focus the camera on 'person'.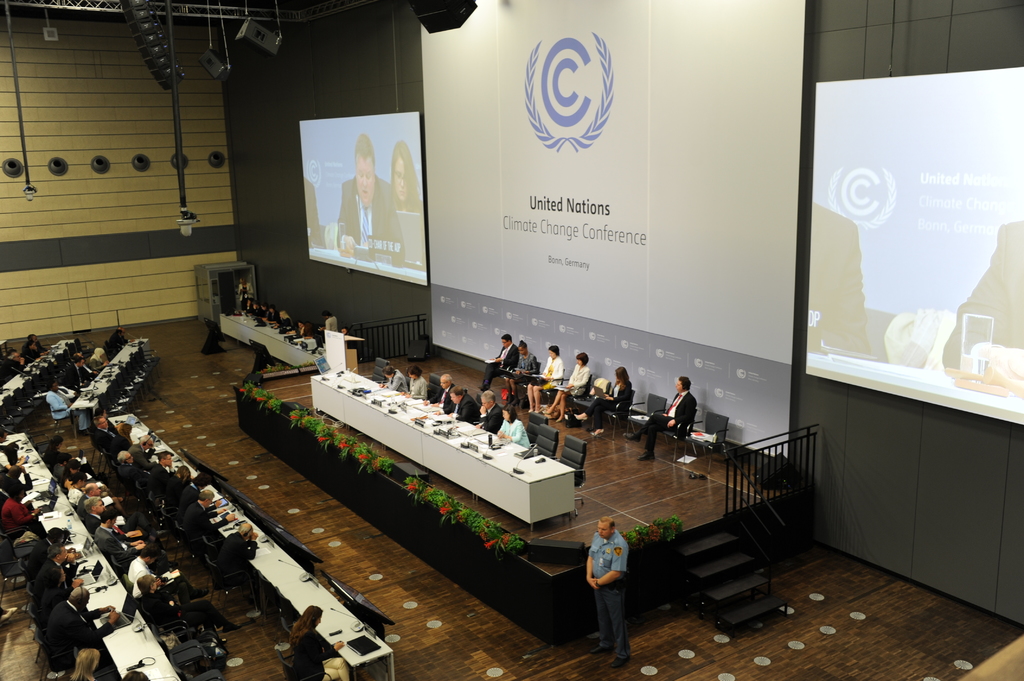
Focus region: (left=426, top=370, right=452, bottom=410).
